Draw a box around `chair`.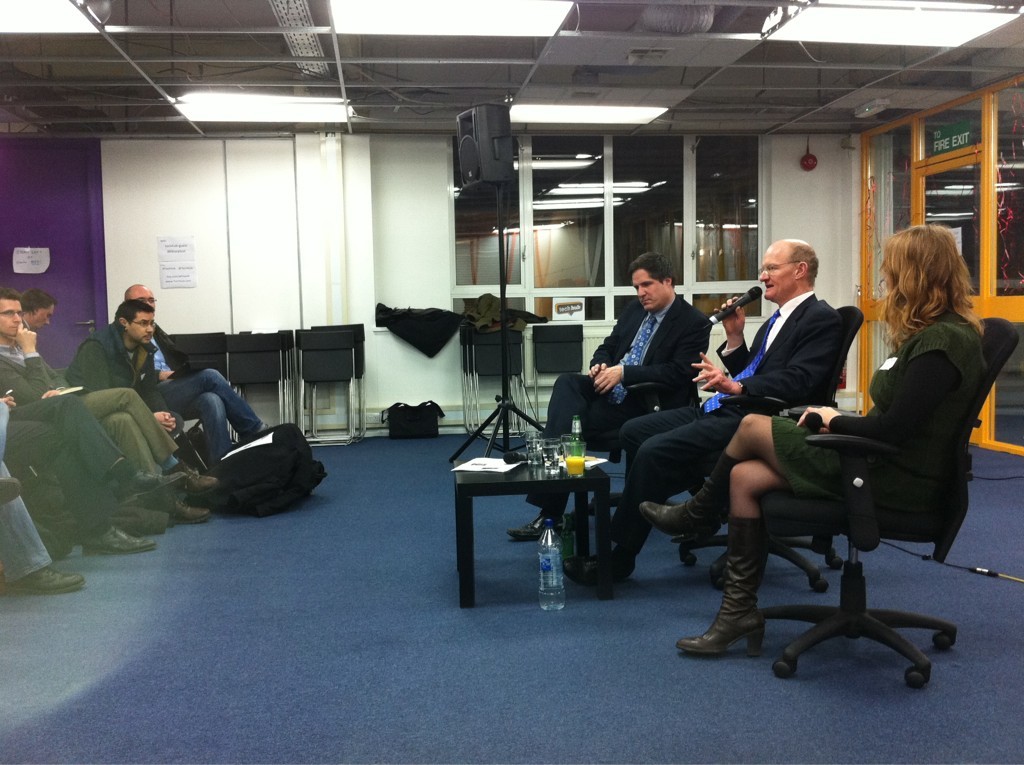
<box>526,324,587,438</box>.
